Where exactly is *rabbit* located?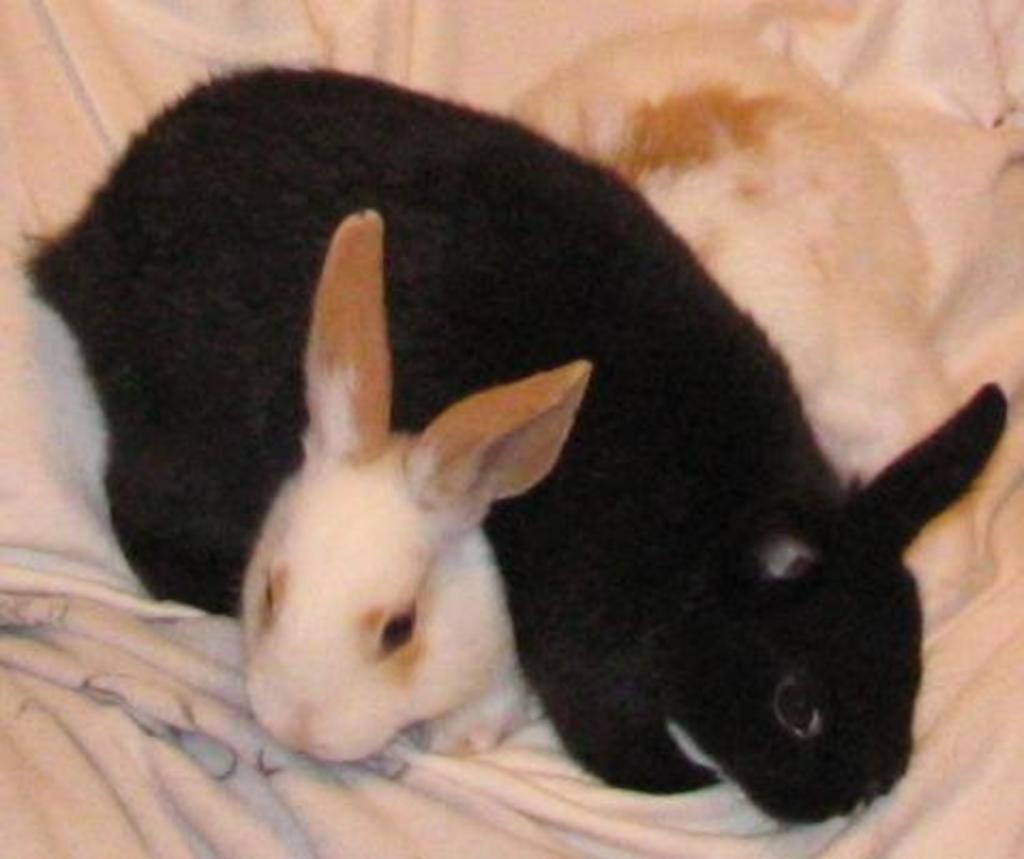
Its bounding box is bbox=(21, 60, 1005, 825).
